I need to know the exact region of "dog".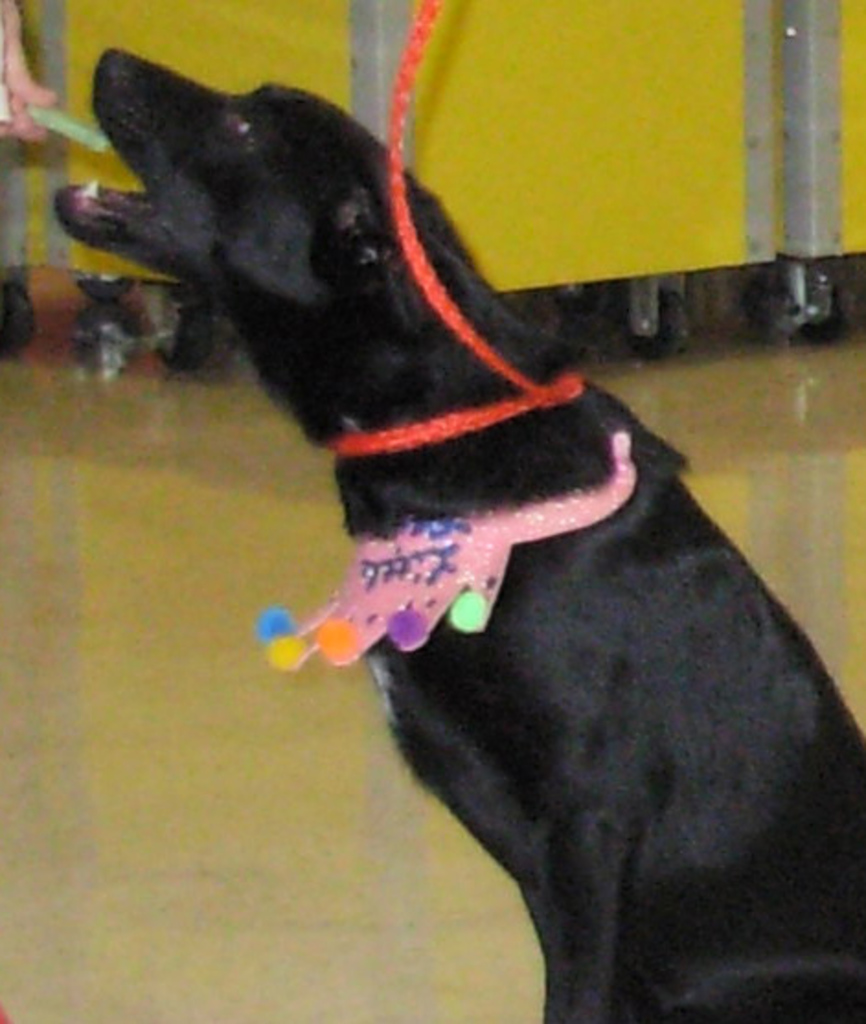
Region: bbox(48, 46, 864, 1022).
